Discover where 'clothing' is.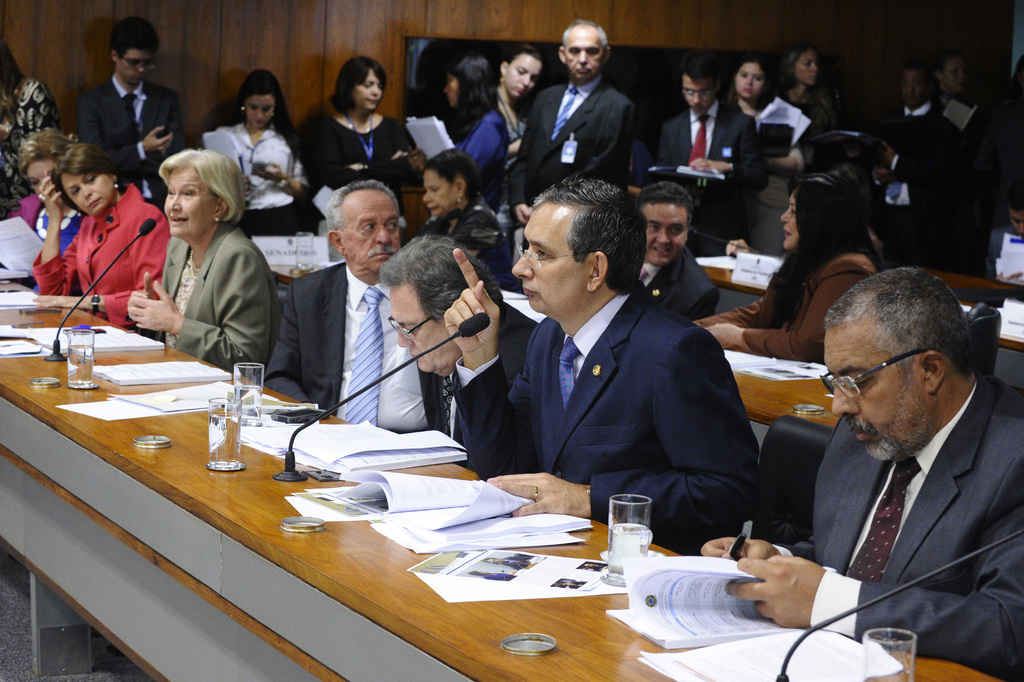
Discovered at locate(409, 303, 539, 454).
